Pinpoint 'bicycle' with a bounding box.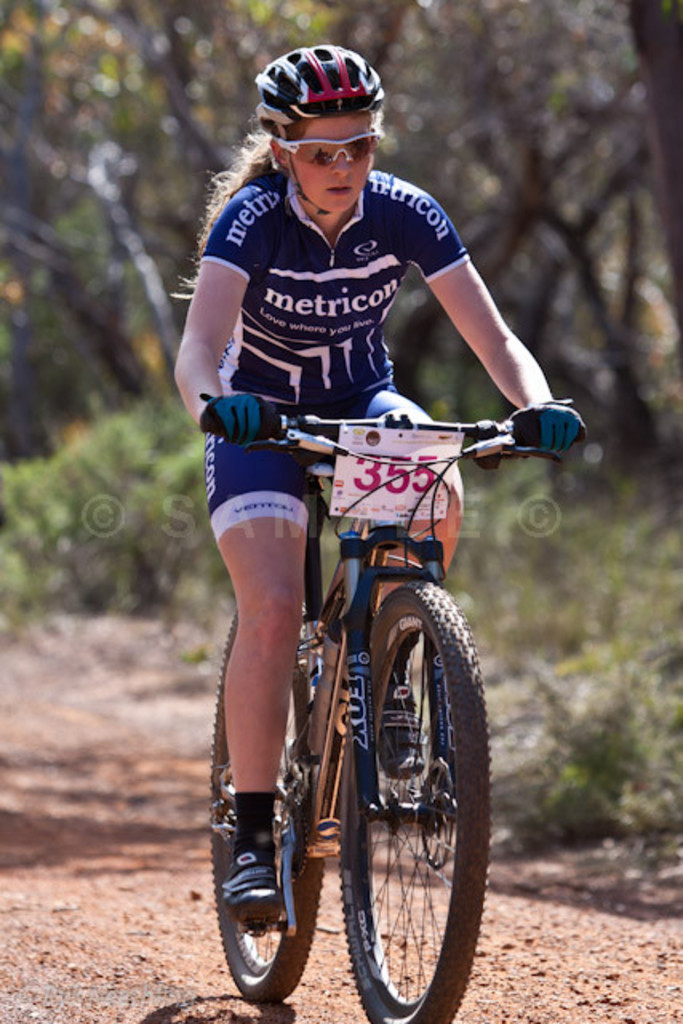
bbox=(174, 355, 557, 1011).
